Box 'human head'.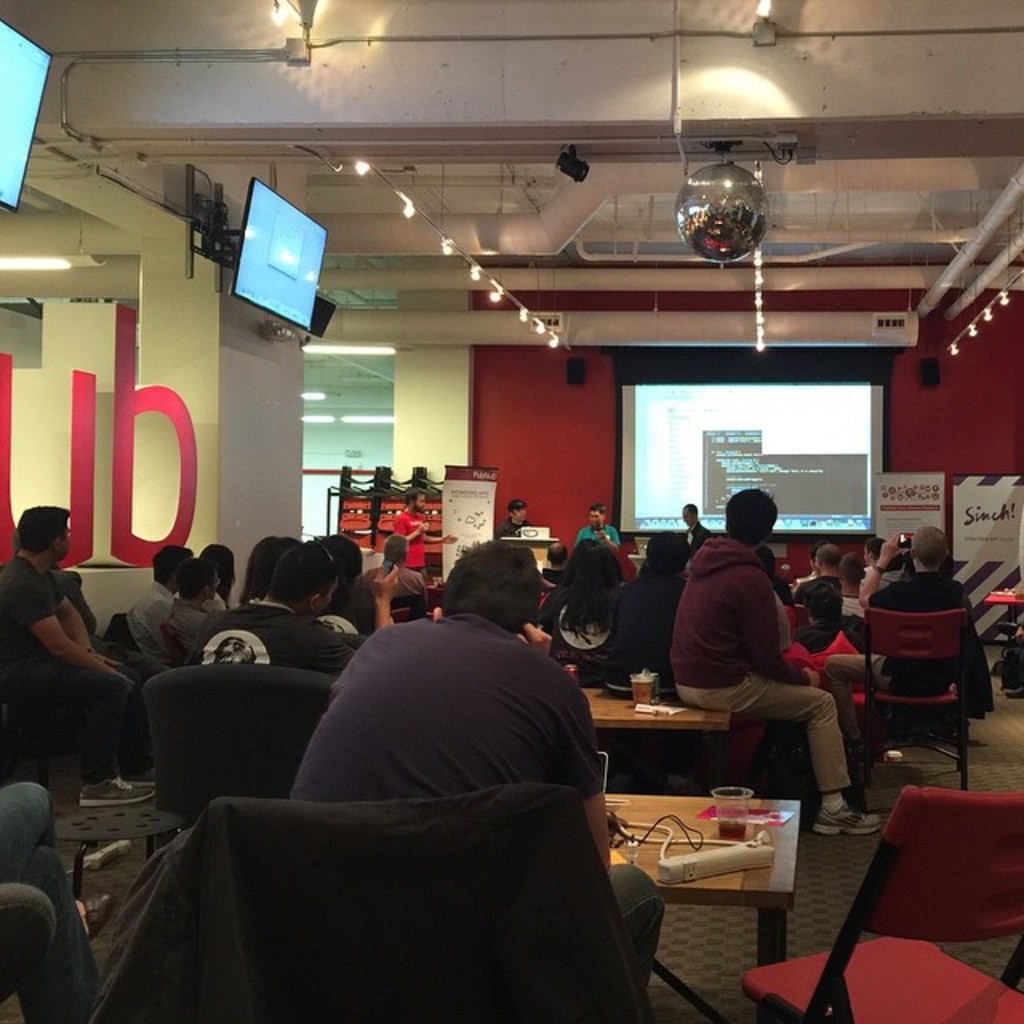
select_region(723, 490, 782, 546).
